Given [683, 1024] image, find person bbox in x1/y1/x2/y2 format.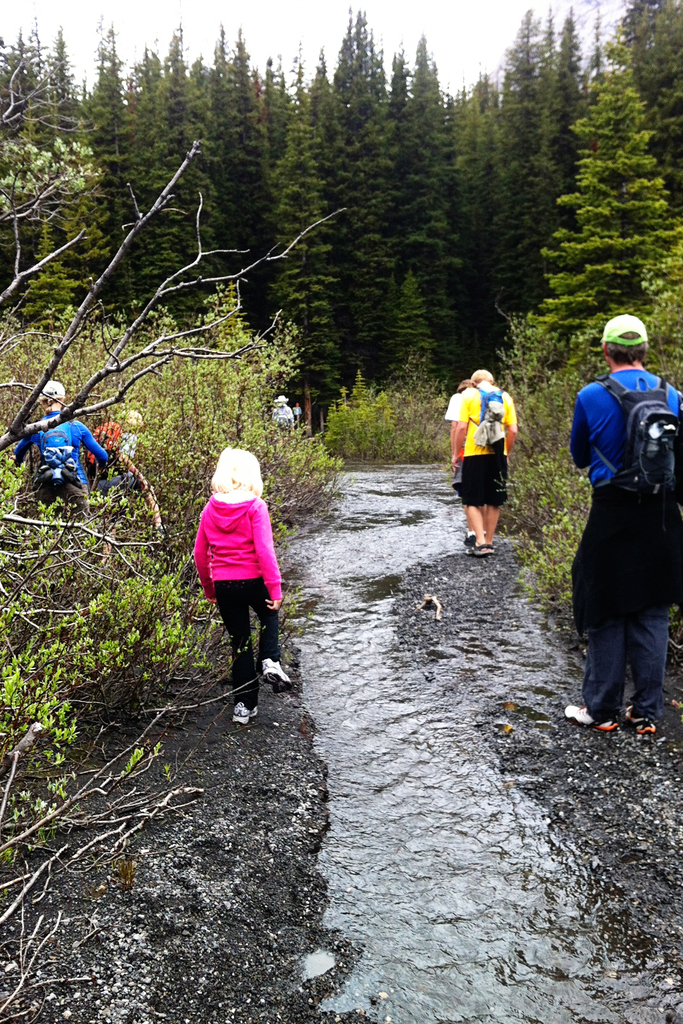
442/380/474/469.
